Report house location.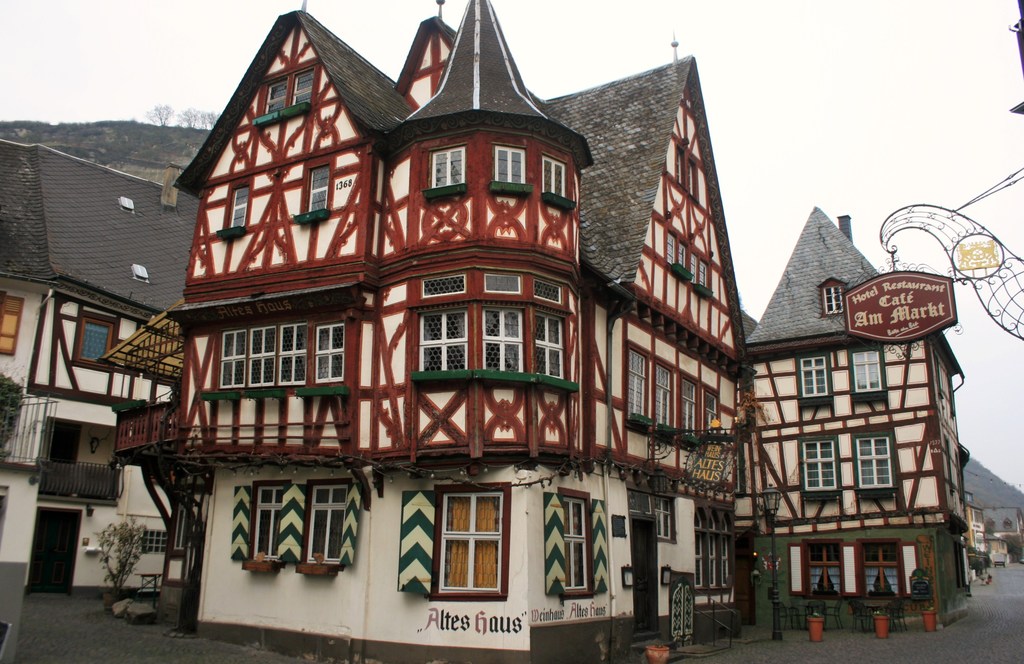
Report: (x1=95, y1=0, x2=959, y2=663).
